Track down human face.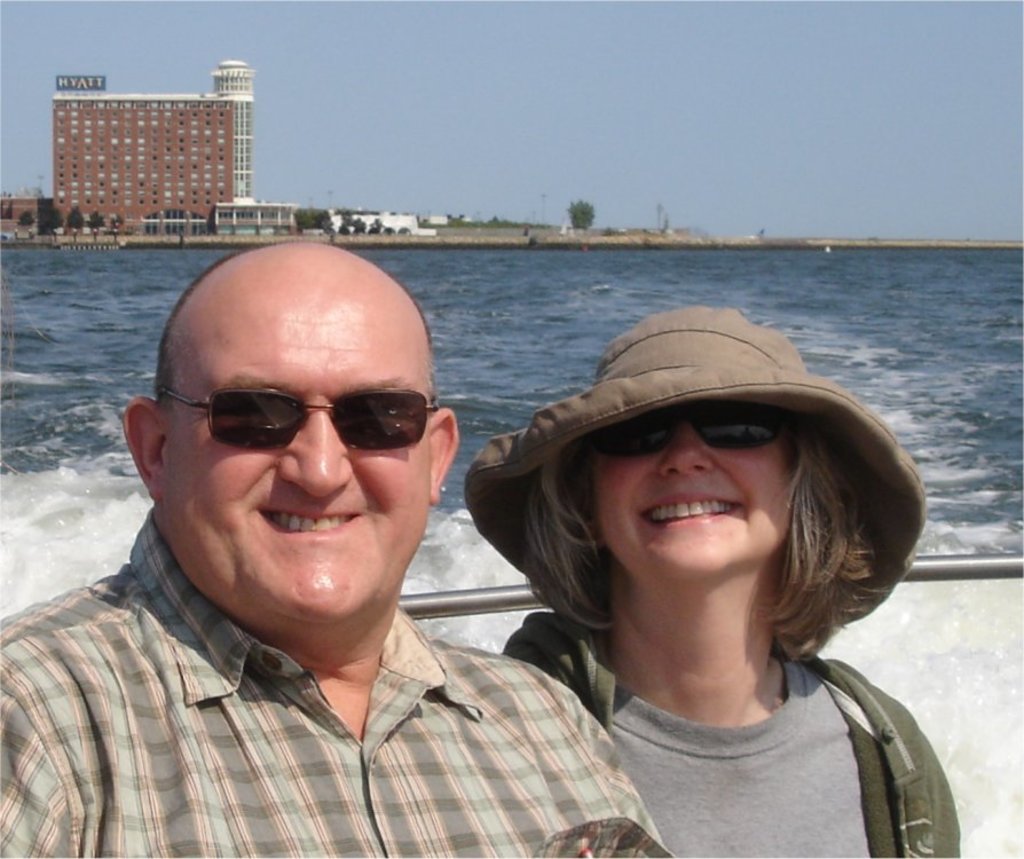
Tracked to (left=158, top=267, right=432, bottom=616).
